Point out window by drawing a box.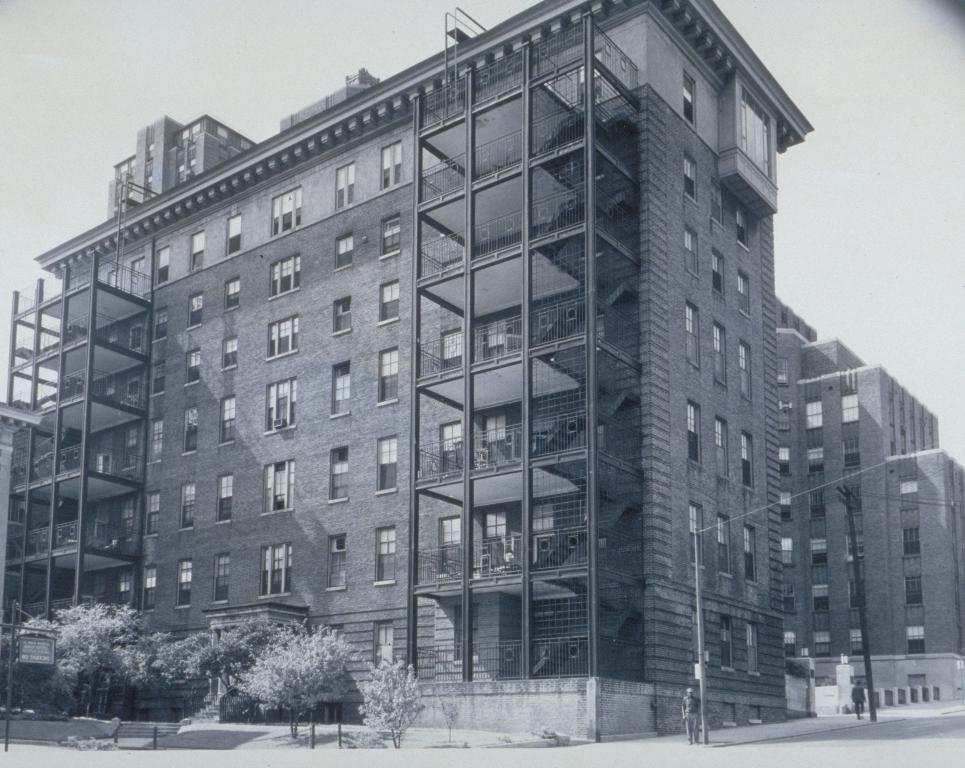
735:341:751:400.
